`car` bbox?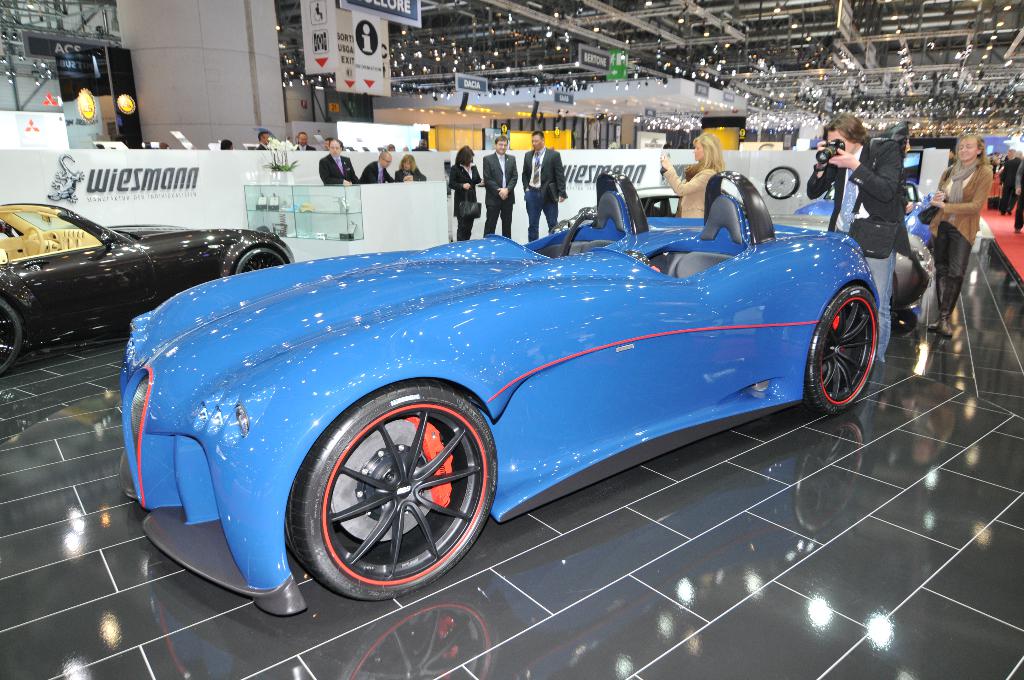
x1=1 y1=200 x2=291 y2=384
